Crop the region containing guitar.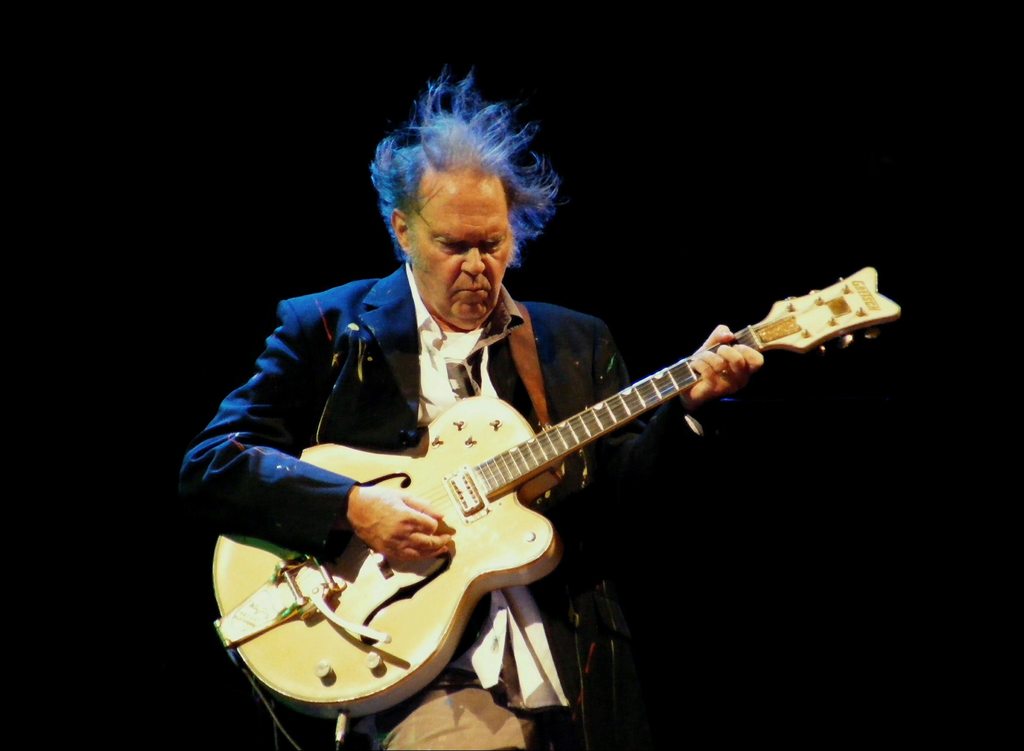
Crop region: bbox=(211, 262, 905, 732).
